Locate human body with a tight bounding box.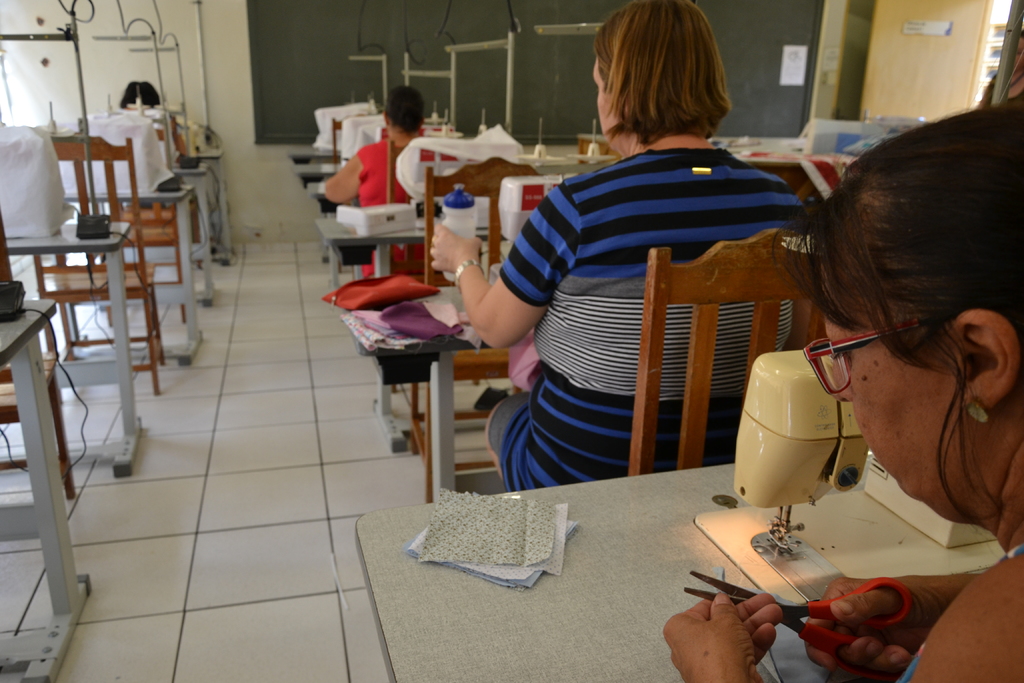
[x1=663, y1=545, x2=1023, y2=682].
